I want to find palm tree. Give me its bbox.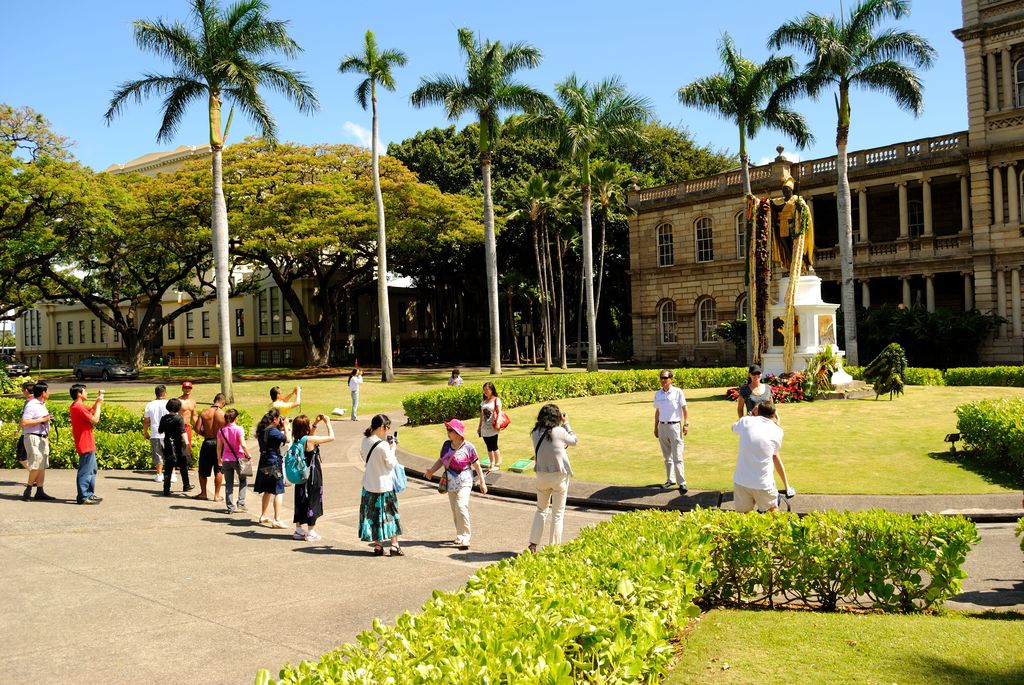
<region>92, 0, 315, 392</region>.
